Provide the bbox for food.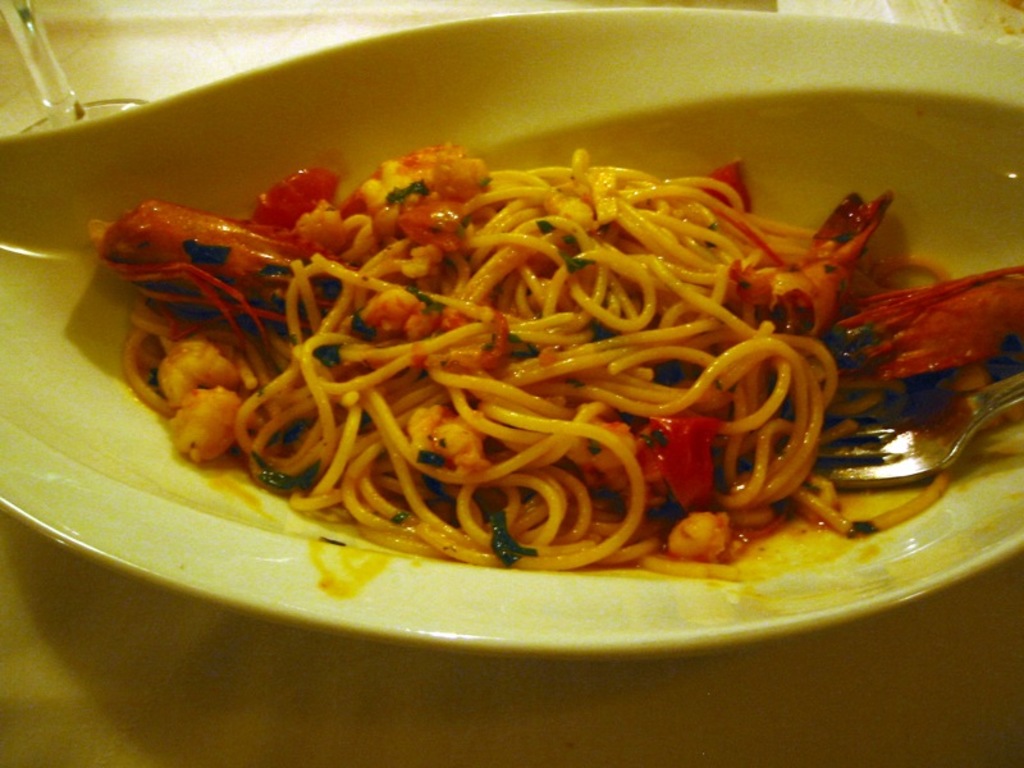
Rect(86, 105, 890, 575).
